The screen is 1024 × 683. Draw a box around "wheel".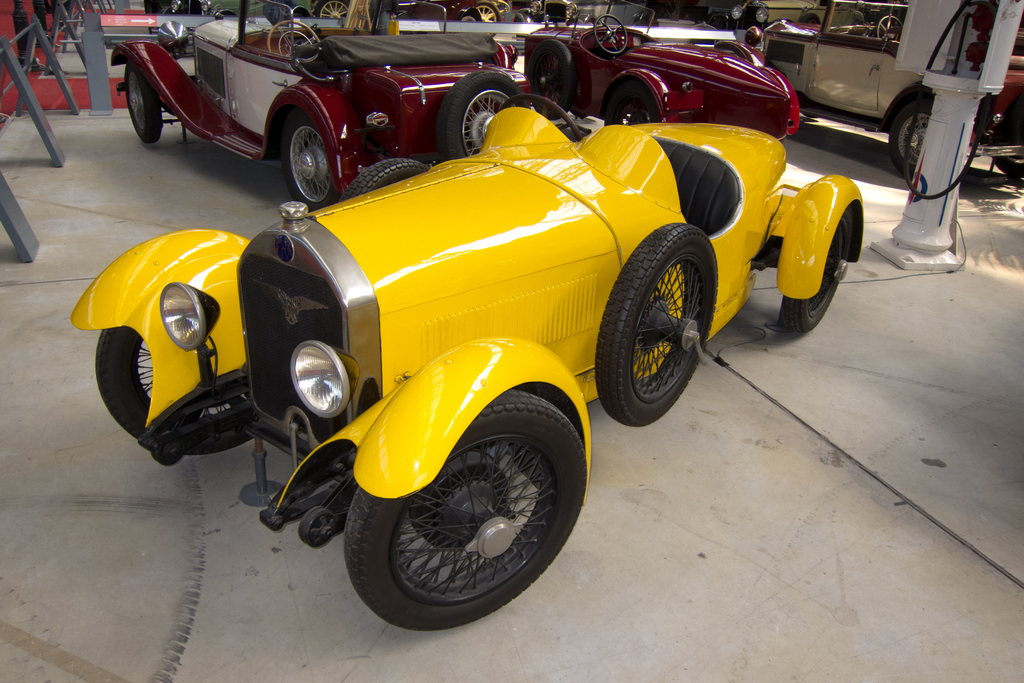
region(776, 211, 855, 341).
